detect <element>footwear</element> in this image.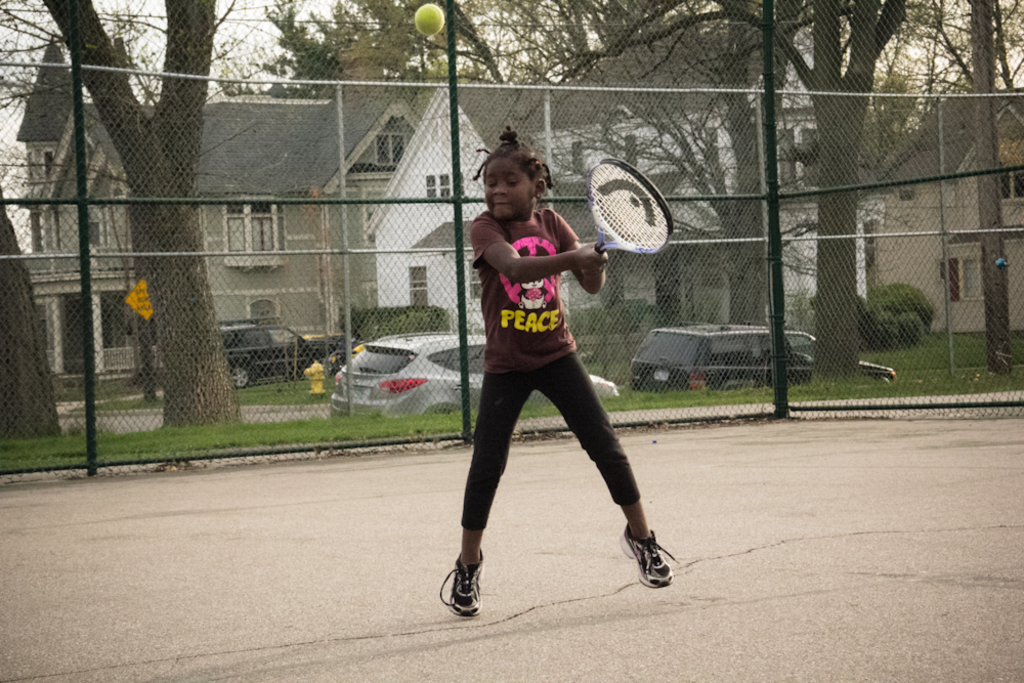
Detection: (434,556,494,626).
